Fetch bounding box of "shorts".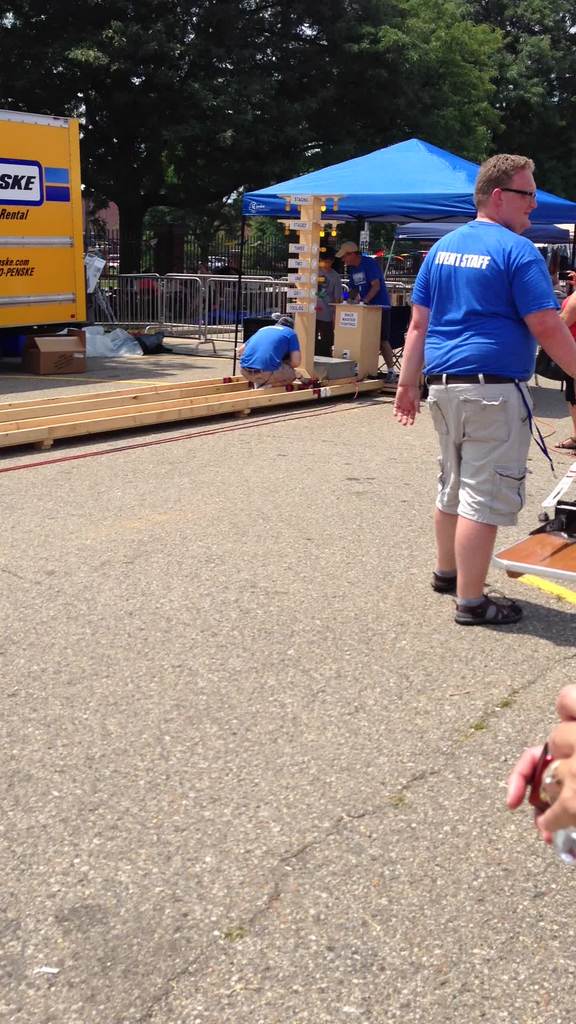
Bbox: bbox=[317, 319, 333, 349].
